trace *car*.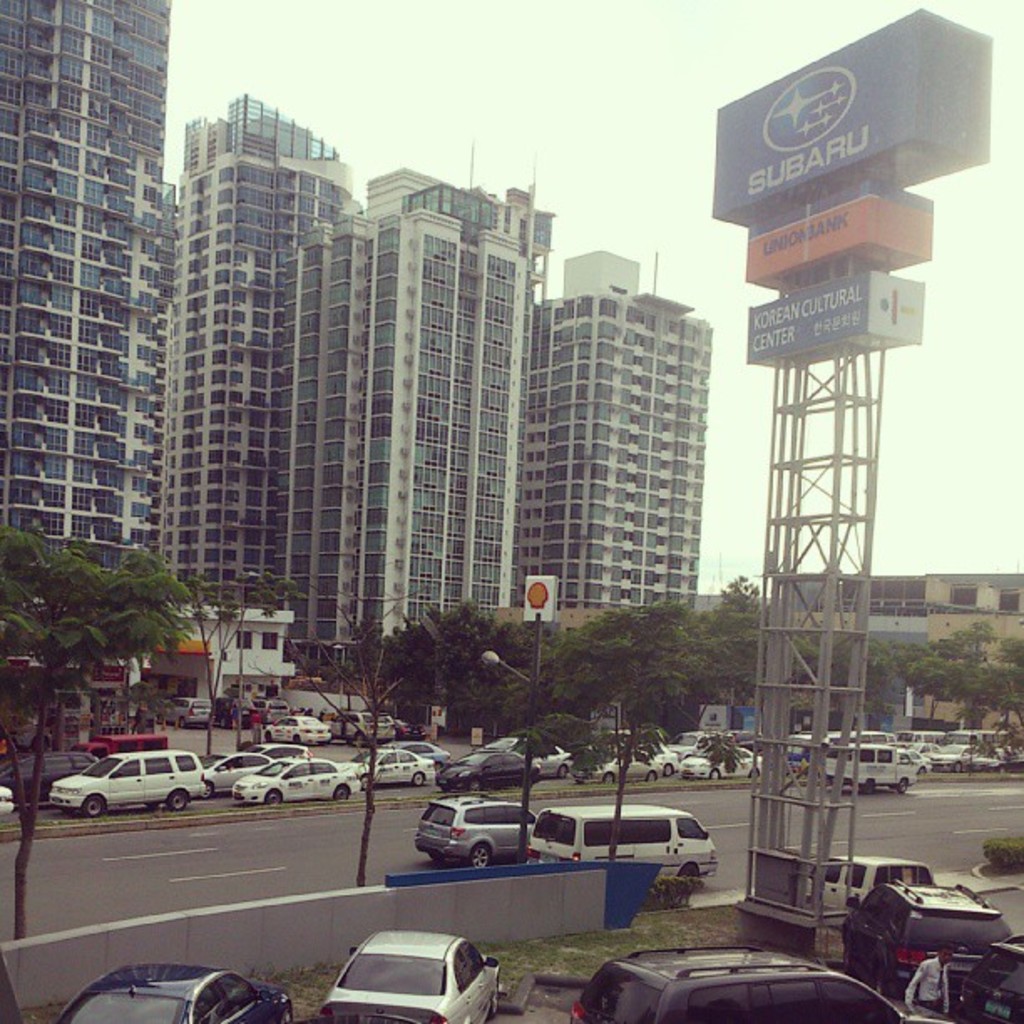
Traced to Rect(830, 731, 882, 745).
